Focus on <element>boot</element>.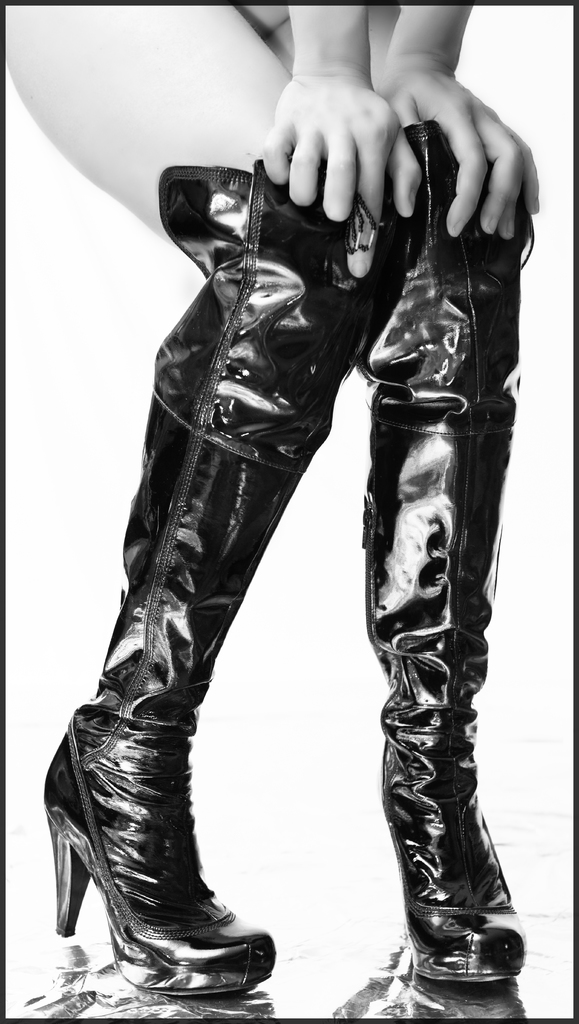
Focused at 47:161:404:1001.
